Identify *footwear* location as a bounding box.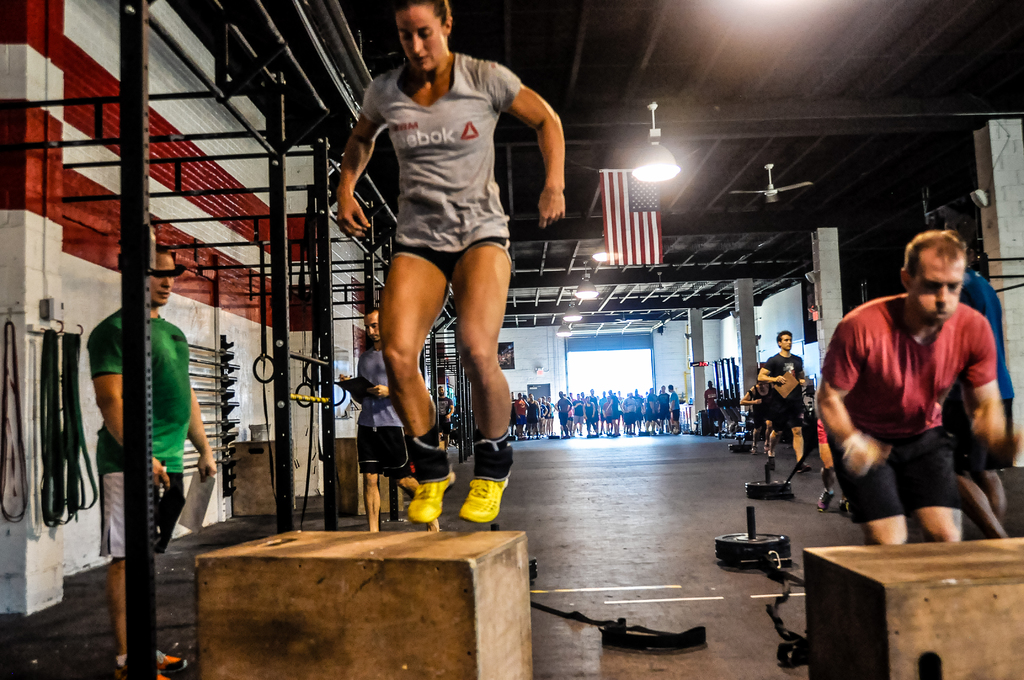
(x1=762, y1=443, x2=770, y2=455).
